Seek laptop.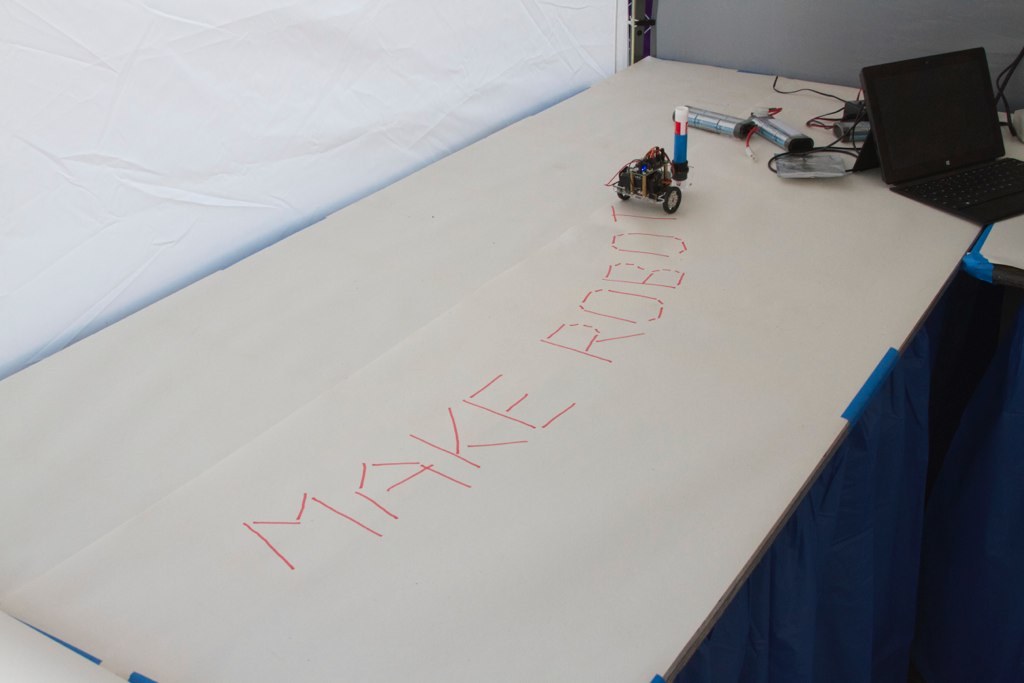
locate(818, 44, 1001, 203).
